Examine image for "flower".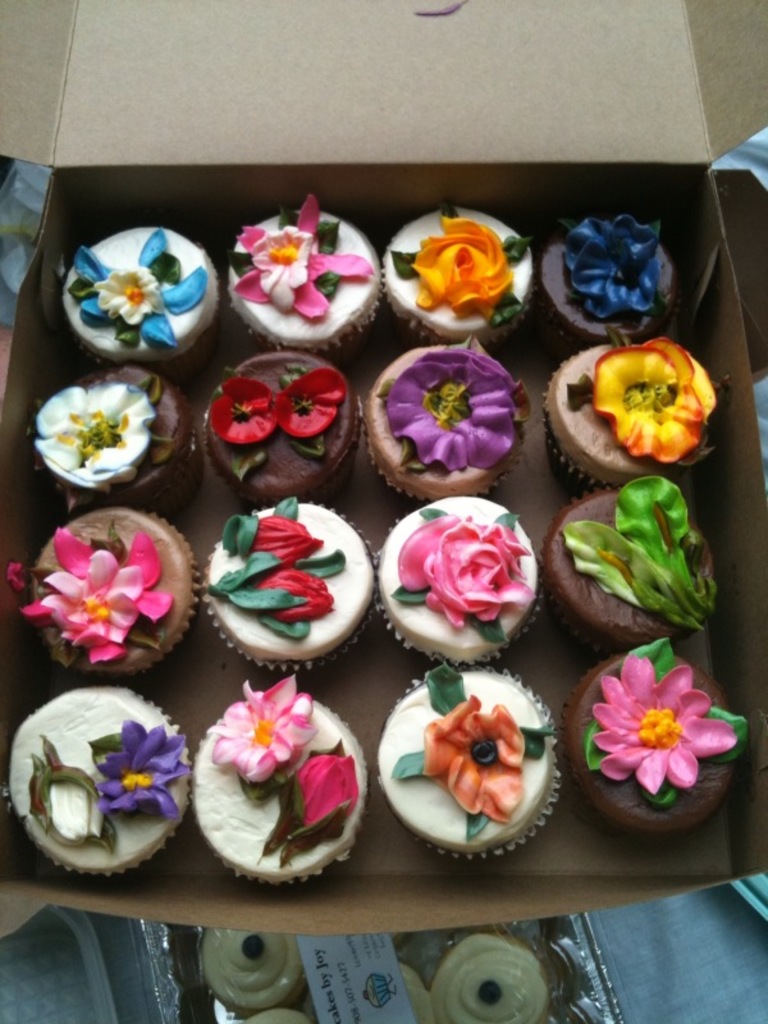
Examination result: locate(207, 370, 340, 447).
